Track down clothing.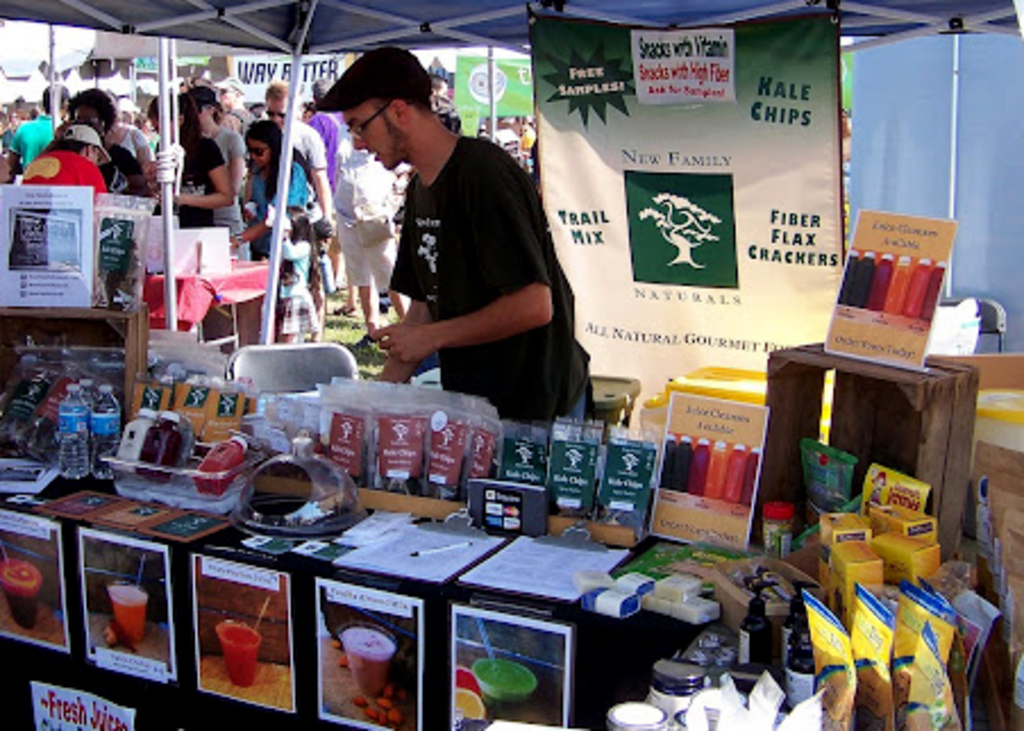
Tracked to {"left": 118, "top": 98, "right": 154, "bottom": 184}.
